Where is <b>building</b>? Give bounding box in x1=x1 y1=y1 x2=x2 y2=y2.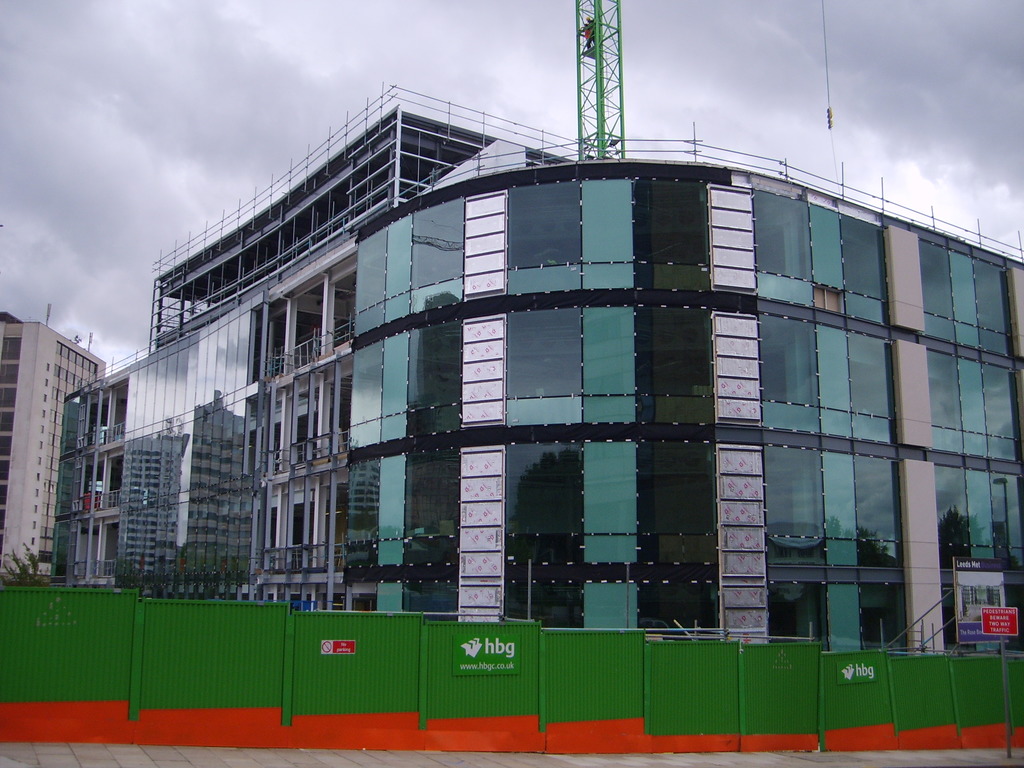
x1=0 y1=301 x2=106 y2=577.
